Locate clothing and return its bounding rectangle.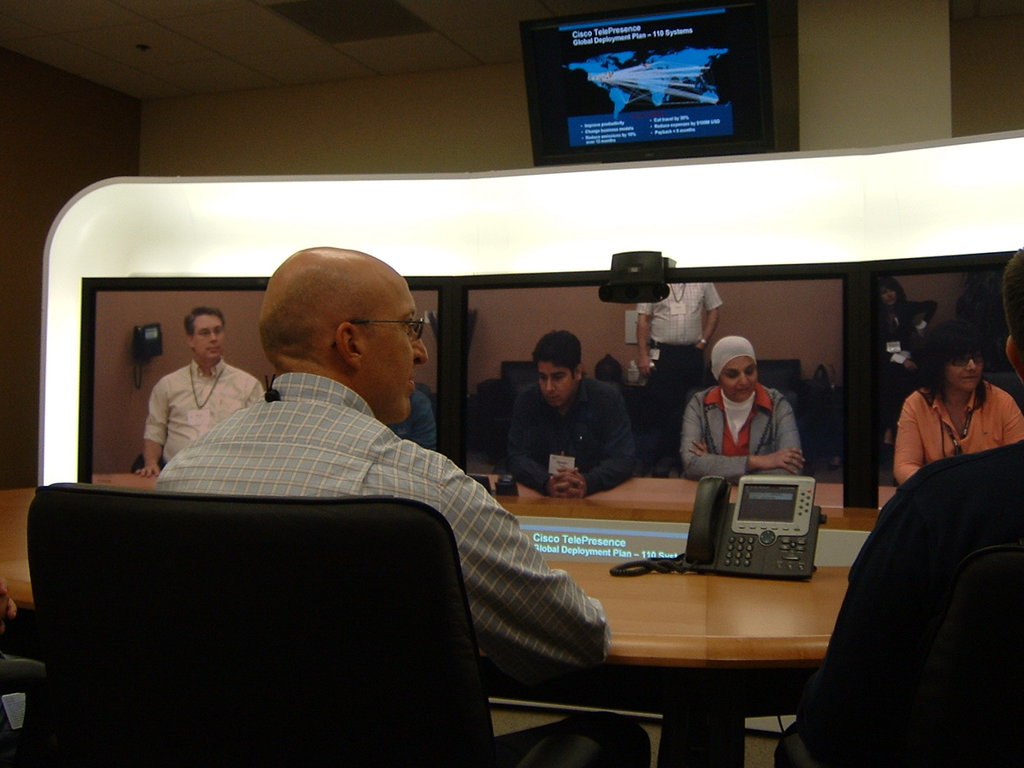
(683,382,807,489).
